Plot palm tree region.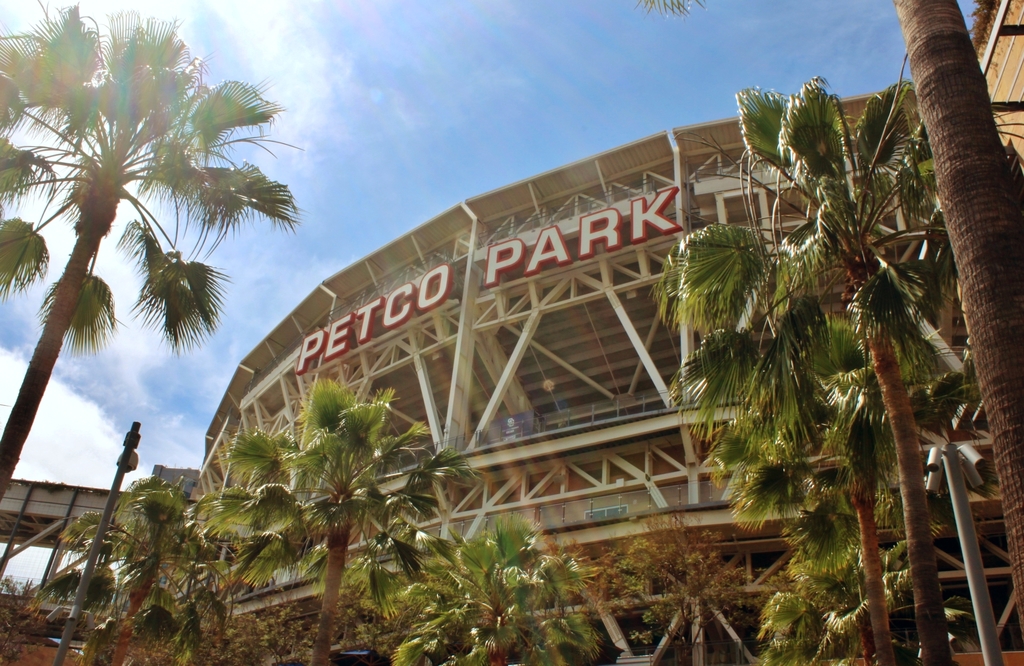
Plotted at box=[33, 59, 246, 553].
